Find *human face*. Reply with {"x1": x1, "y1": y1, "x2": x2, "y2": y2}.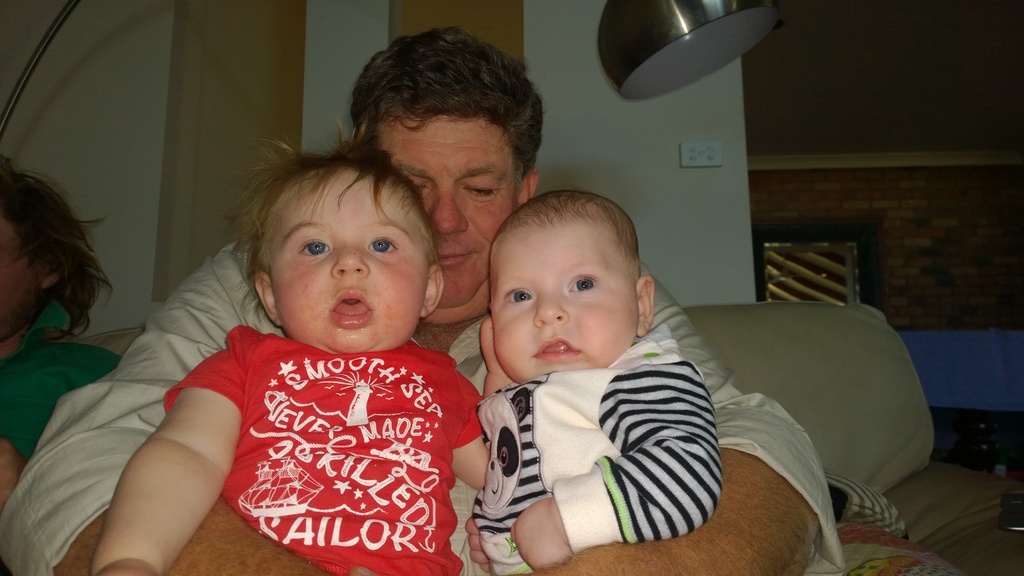
{"x1": 371, "y1": 109, "x2": 516, "y2": 310}.
